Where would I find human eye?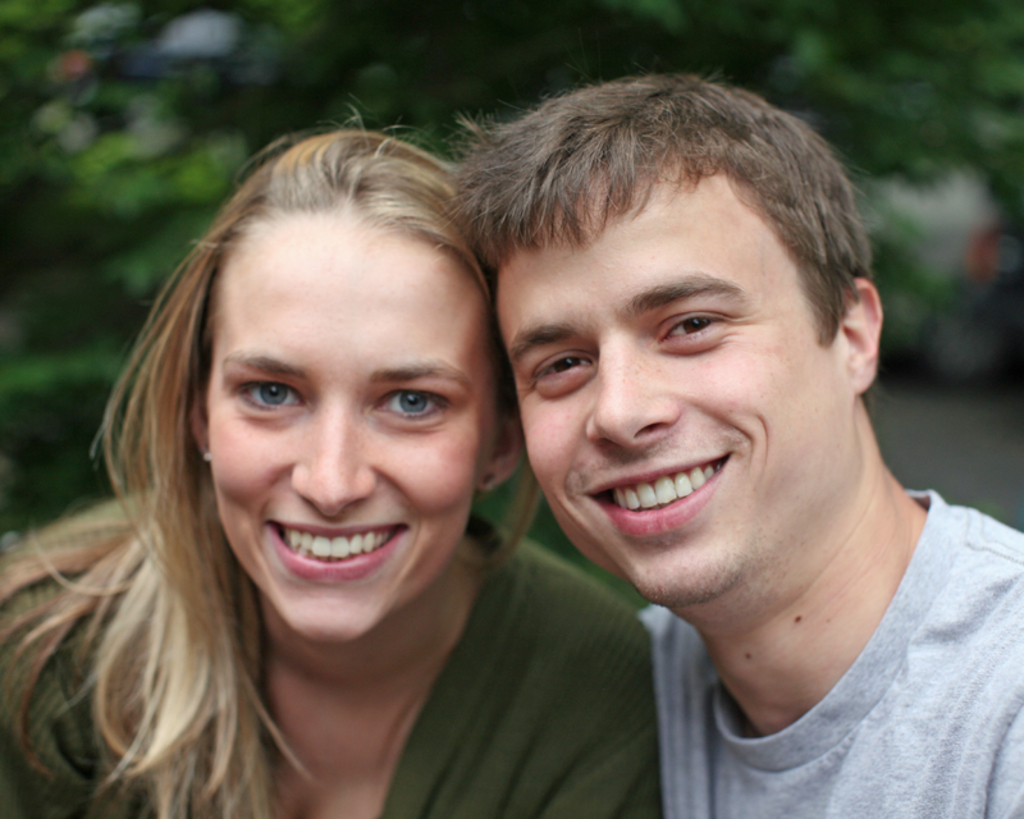
At (x1=646, y1=294, x2=759, y2=363).
